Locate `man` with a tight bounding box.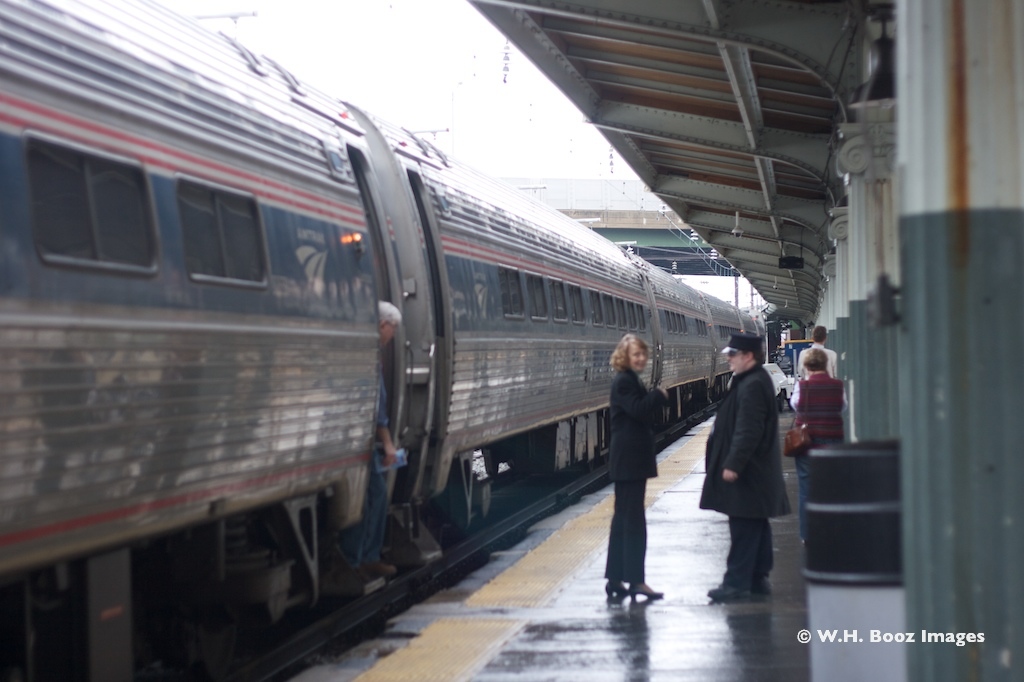
781/316/842/375.
